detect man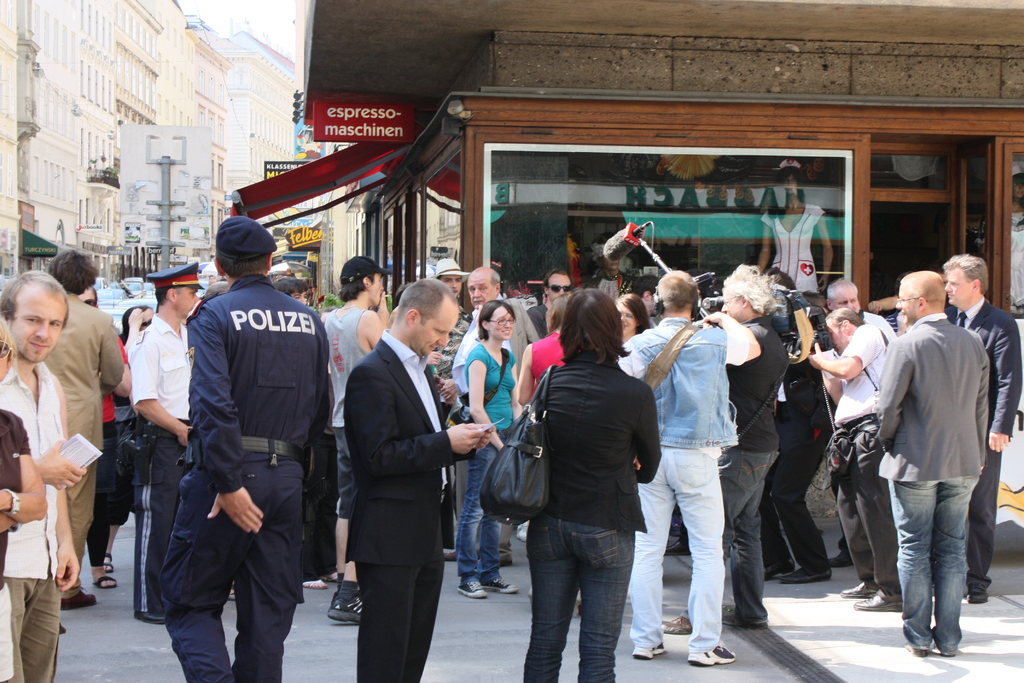
(x1=273, y1=274, x2=309, y2=305)
